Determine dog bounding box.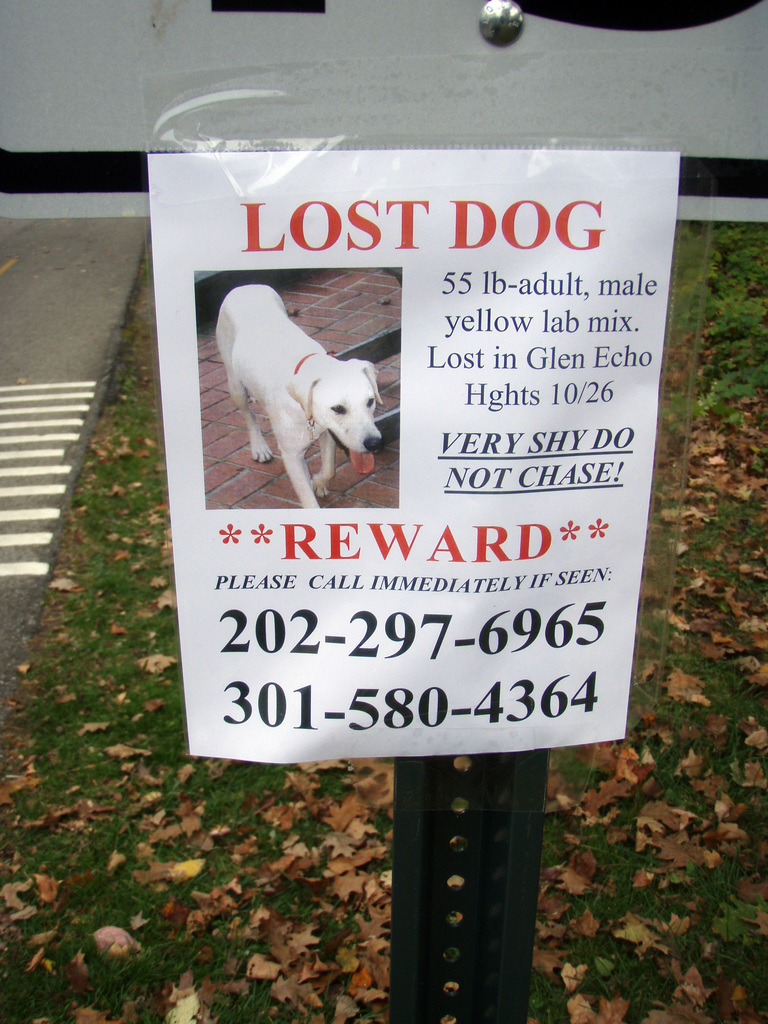
Determined: region(216, 287, 383, 512).
